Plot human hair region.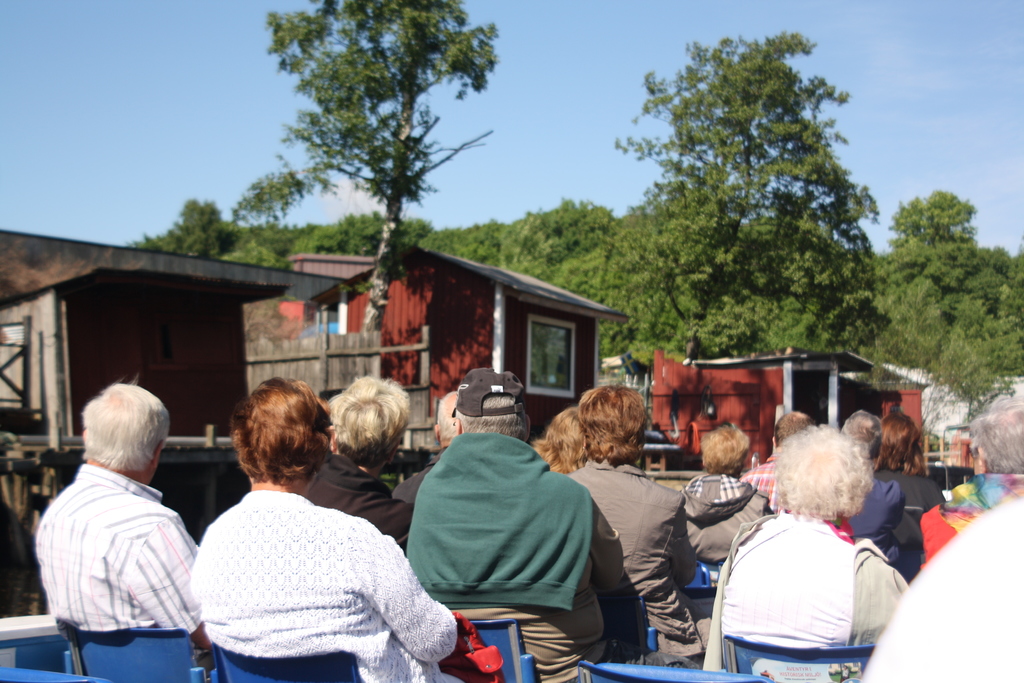
Plotted at (left=872, top=412, right=930, bottom=477).
